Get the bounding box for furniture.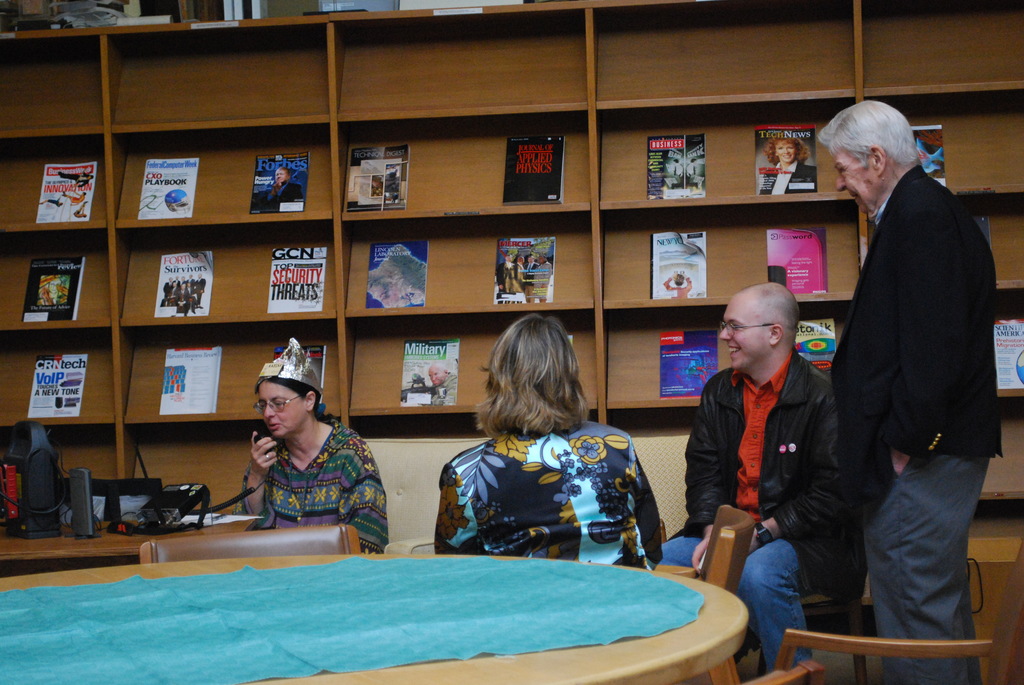
detection(745, 629, 991, 684).
